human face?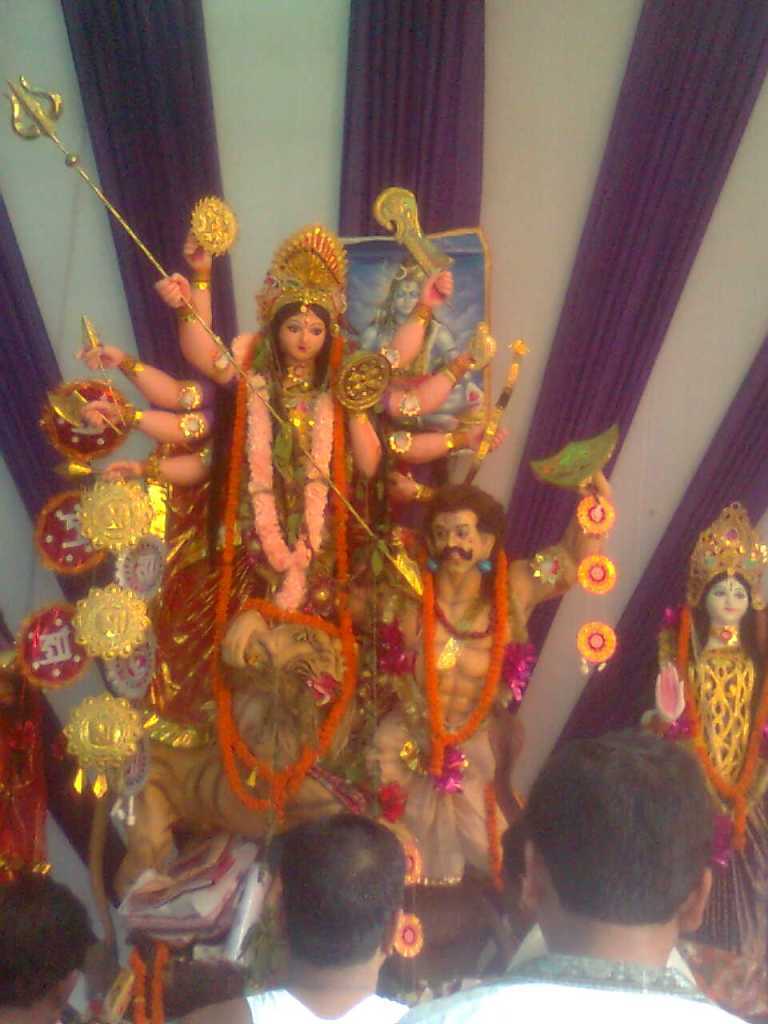
select_region(706, 575, 747, 623)
